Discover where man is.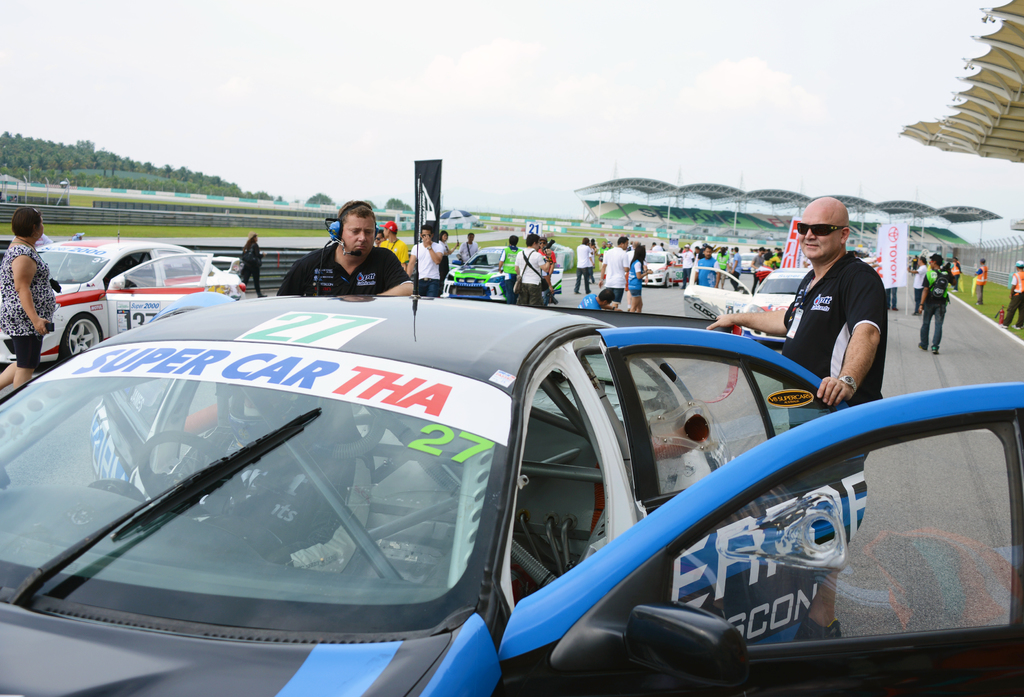
Discovered at crop(899, 246, 947, 360).
